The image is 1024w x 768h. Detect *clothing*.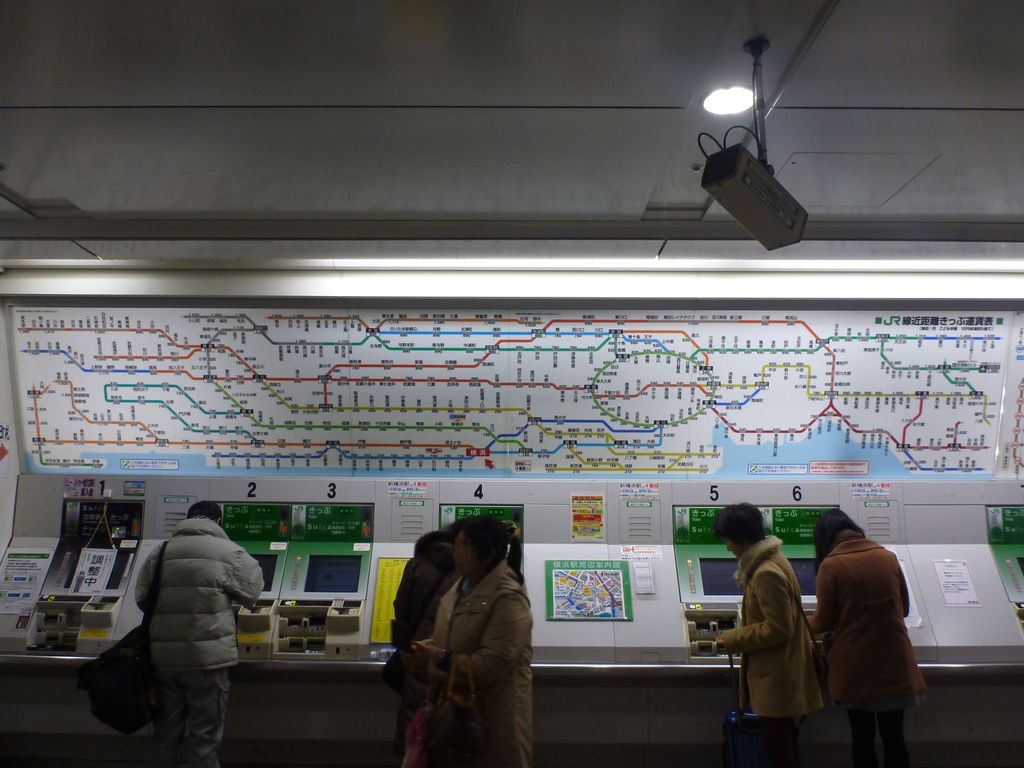
Detection: bbox(820, 518, 927, 742).
